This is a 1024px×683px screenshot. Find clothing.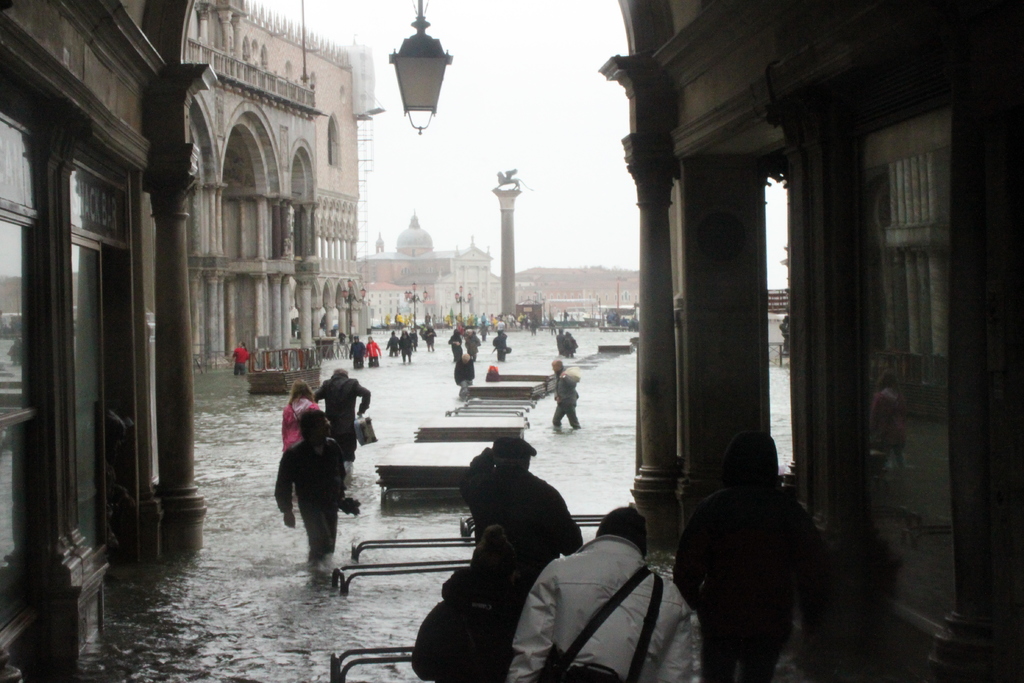
Bounding box: {"x1": 548, "y1": 370, "x2": 586, "y2": 426}.
